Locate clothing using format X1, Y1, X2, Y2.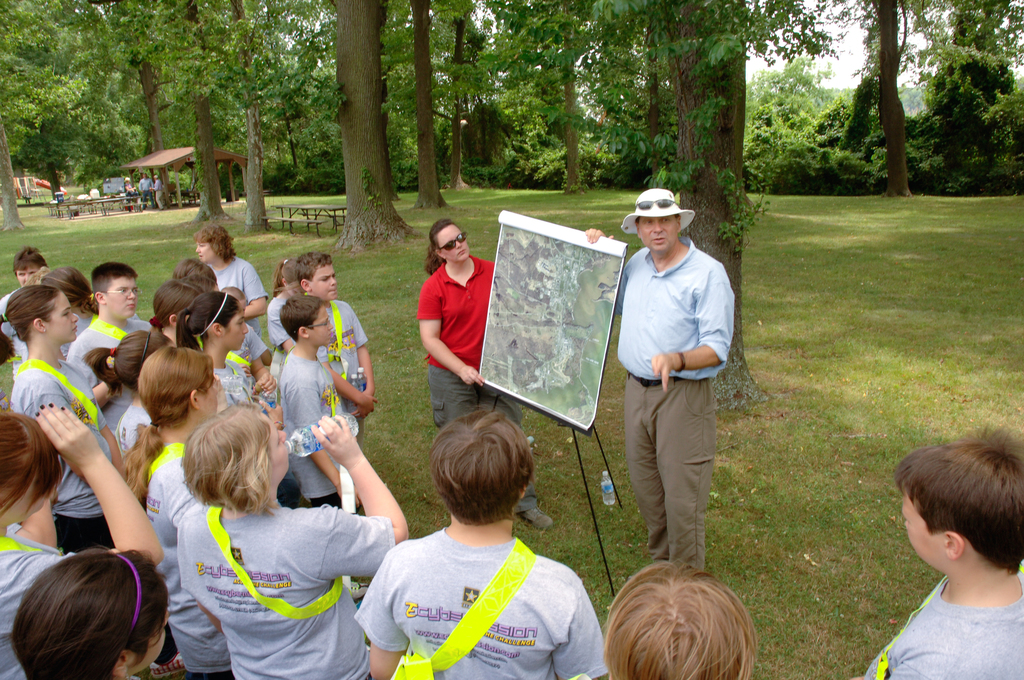
0, 533, 69, 679.
